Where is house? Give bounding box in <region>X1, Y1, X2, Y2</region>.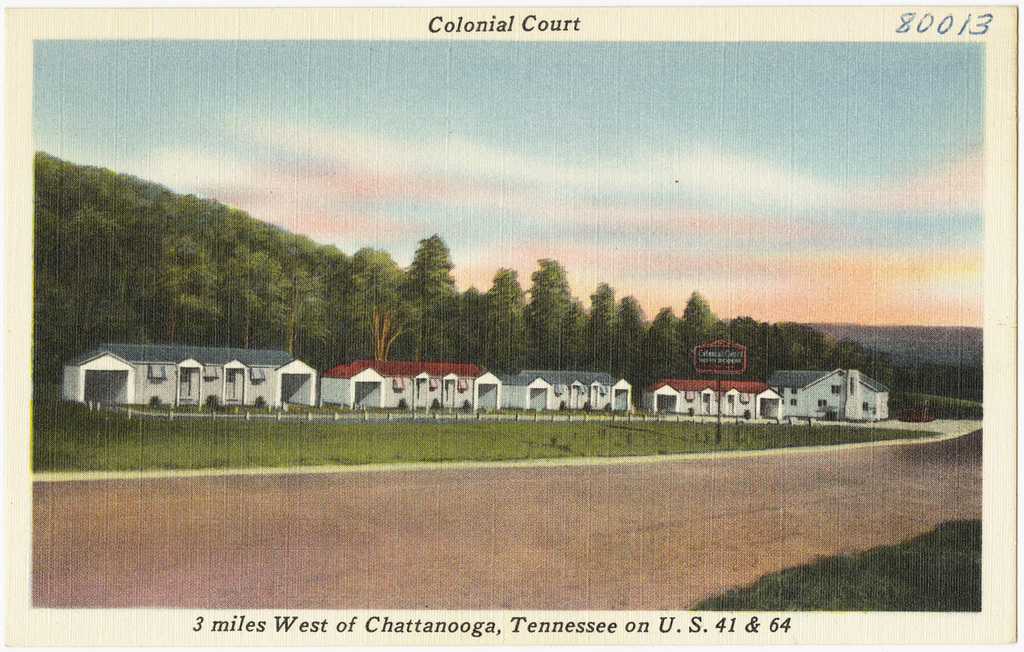
<region>59, 341, 315, 406</region>.
